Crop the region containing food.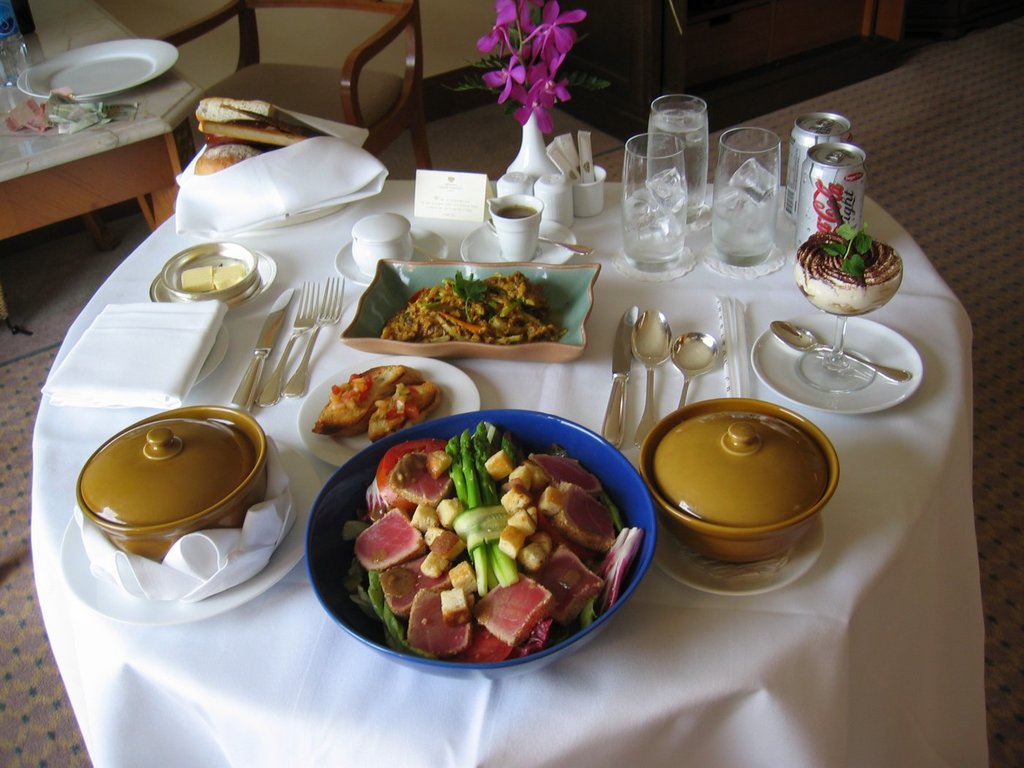
Crop region: select_region(178, 259, 244, 288).
